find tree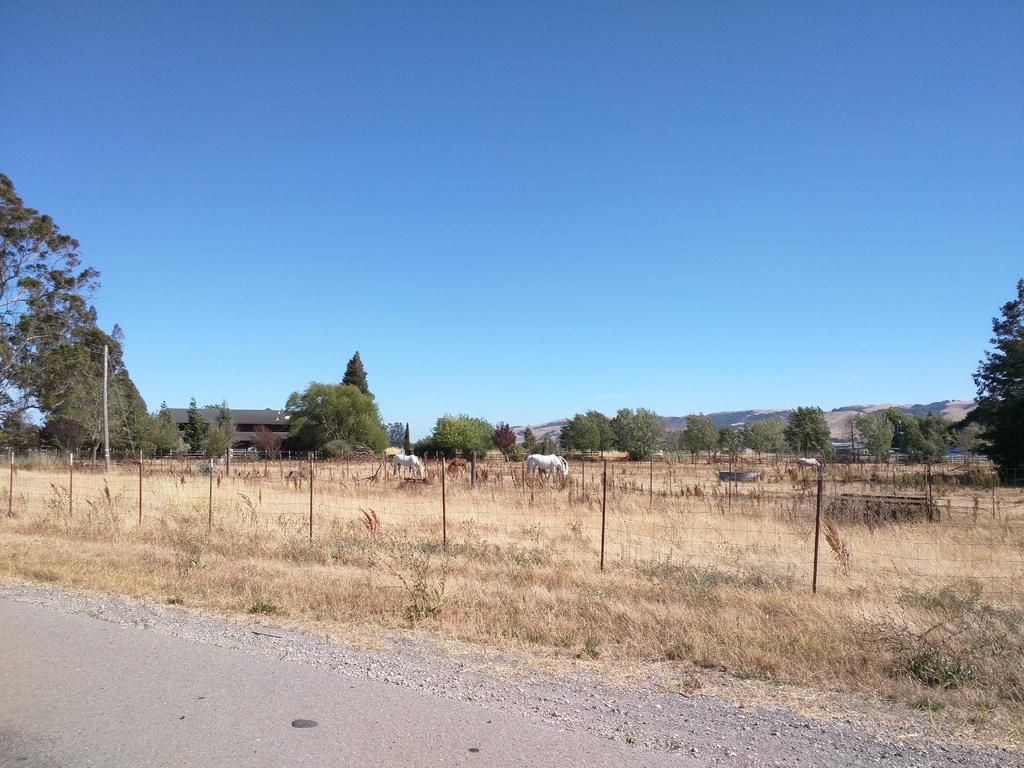
(383, 421, 404, 451)
